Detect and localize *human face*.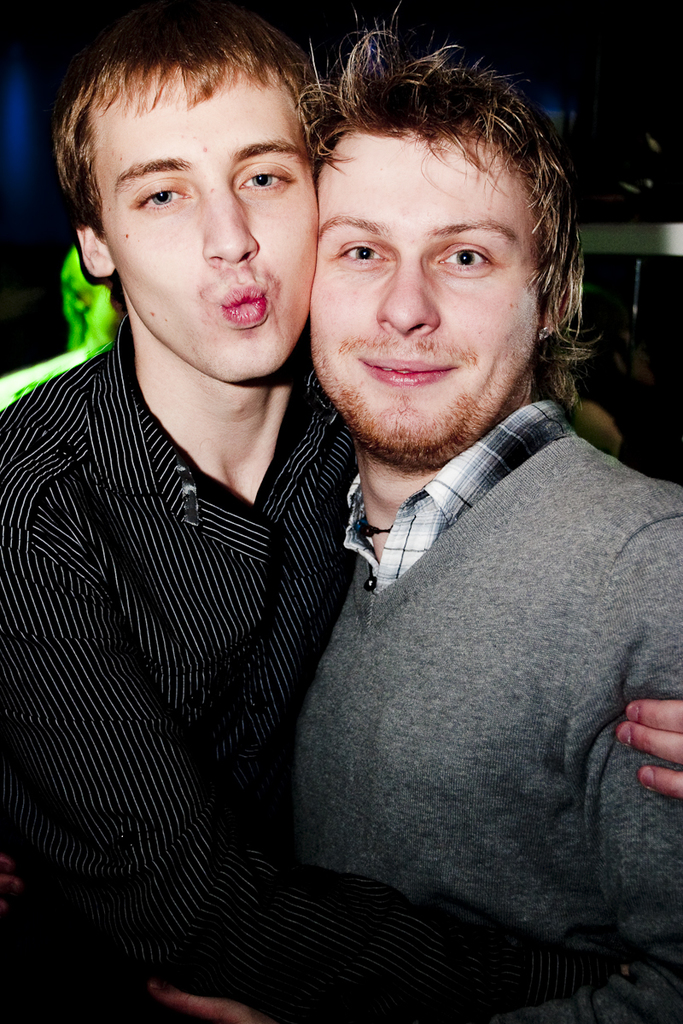
Localized at {"left": 98, "top": 57, "right": 322, "bottom": 387}.
